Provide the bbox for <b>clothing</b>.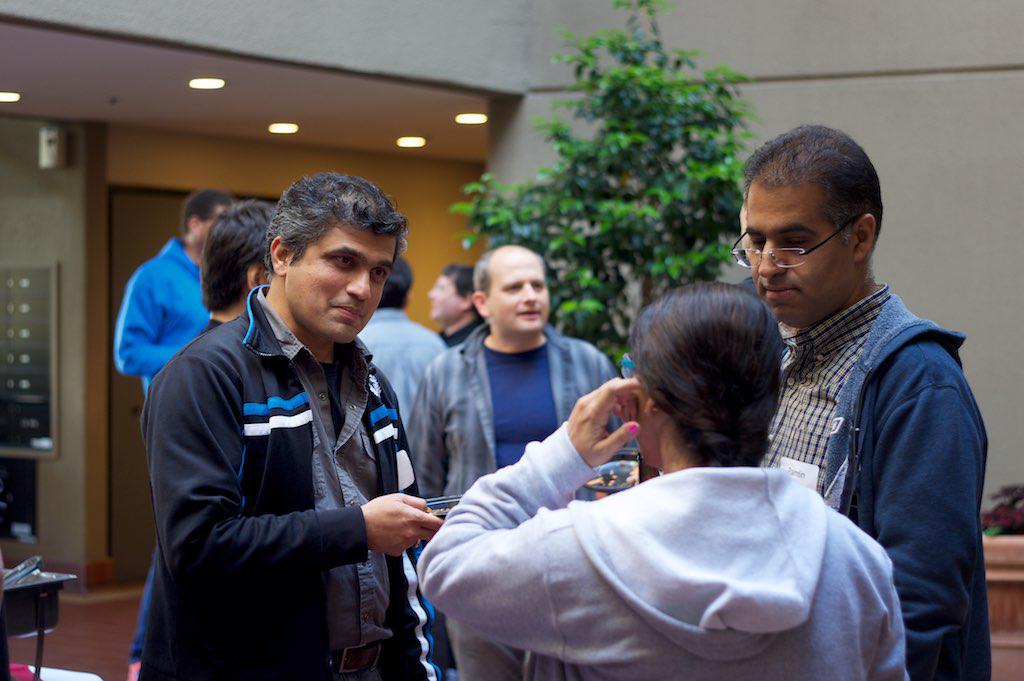
crop(121, 231, 442, 669).
